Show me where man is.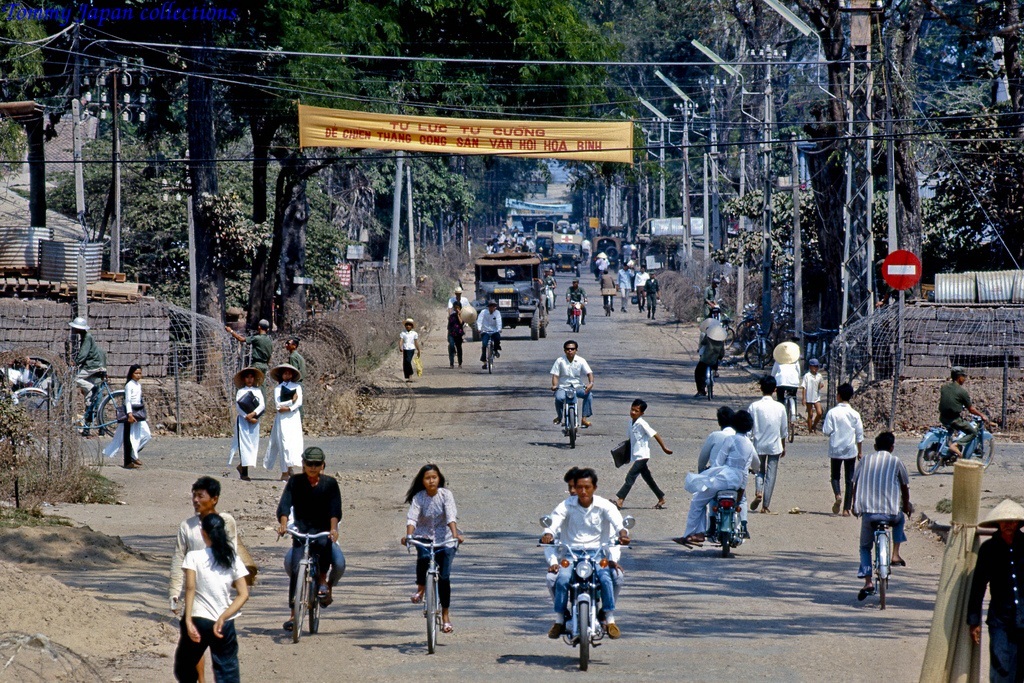
man is at <box>551,340,594,424</box>.
